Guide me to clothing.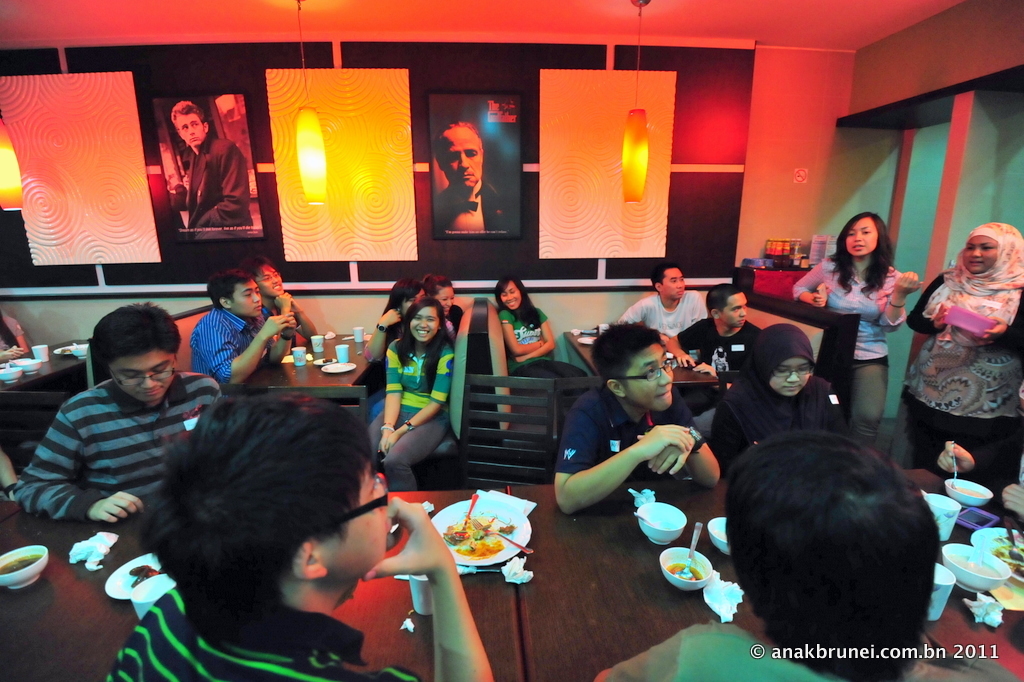
Guidance: (103,571,424,681).
